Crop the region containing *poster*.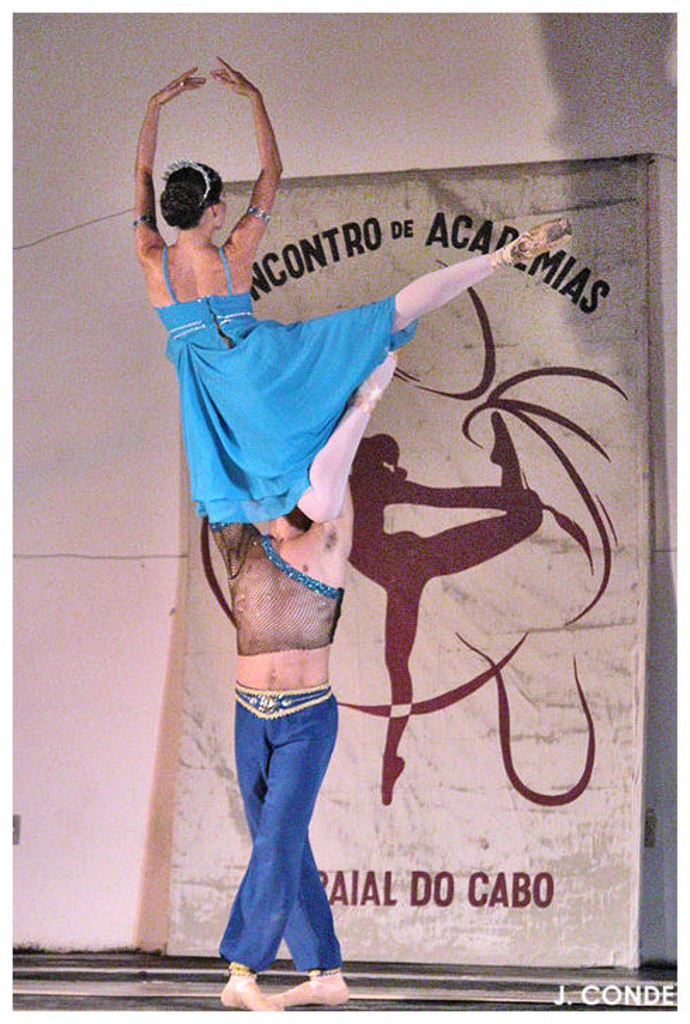
Crop region: Rect(162, 148, 663, 976).
